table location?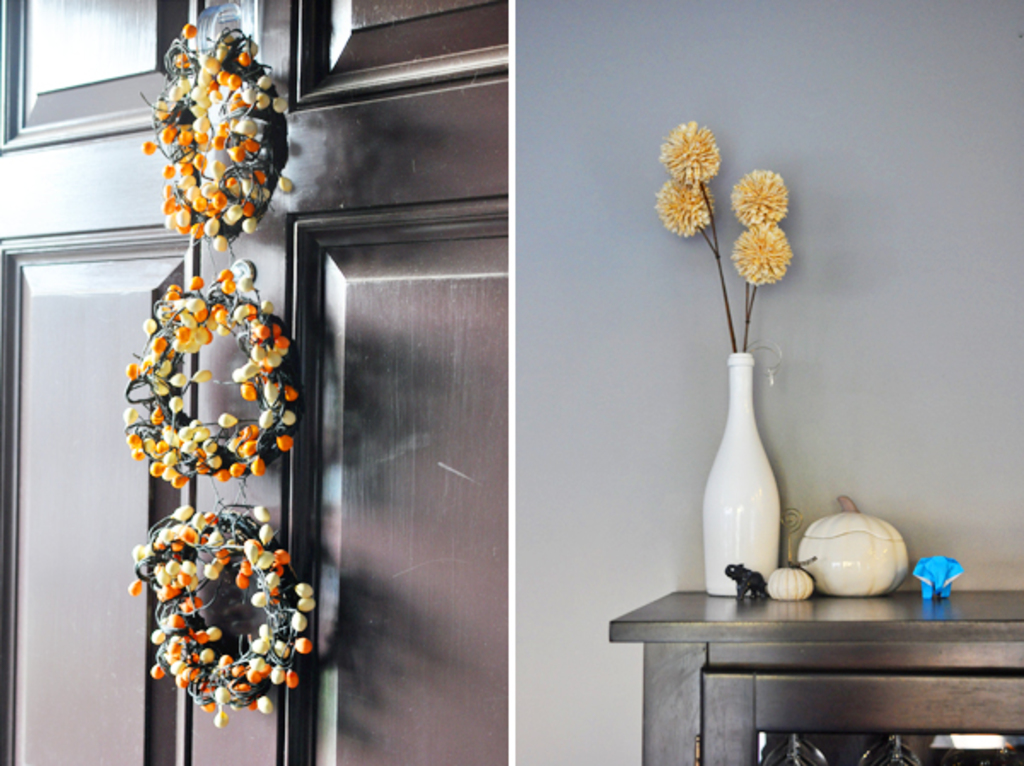
[x1=565, y1=561, x2=1022, y2=764]
